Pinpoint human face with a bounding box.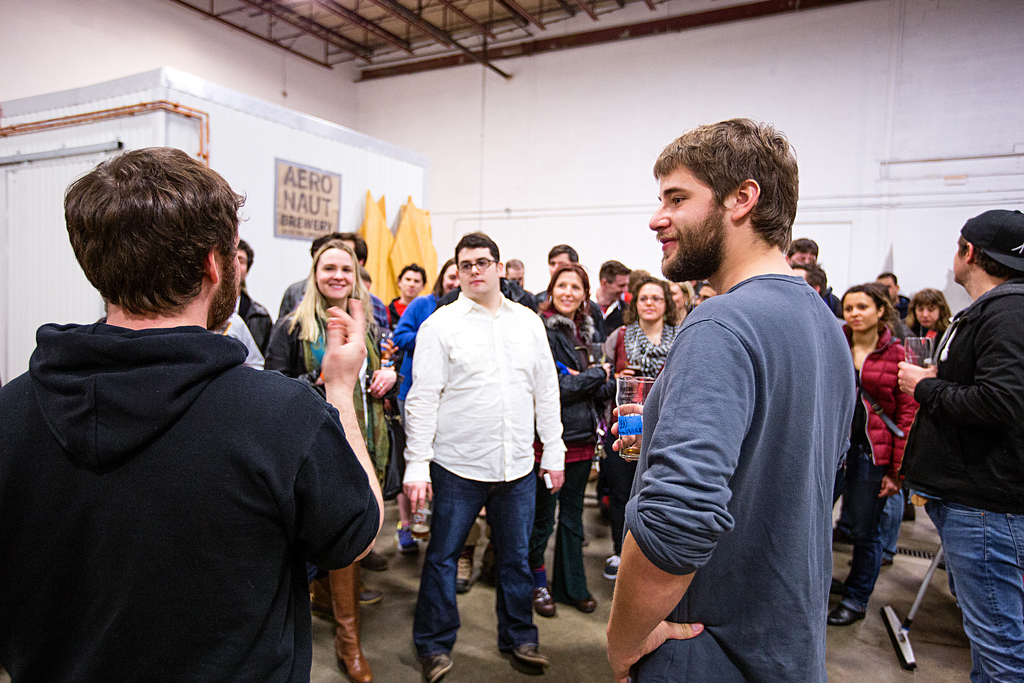
BBox(652, 179, 733, 273).
